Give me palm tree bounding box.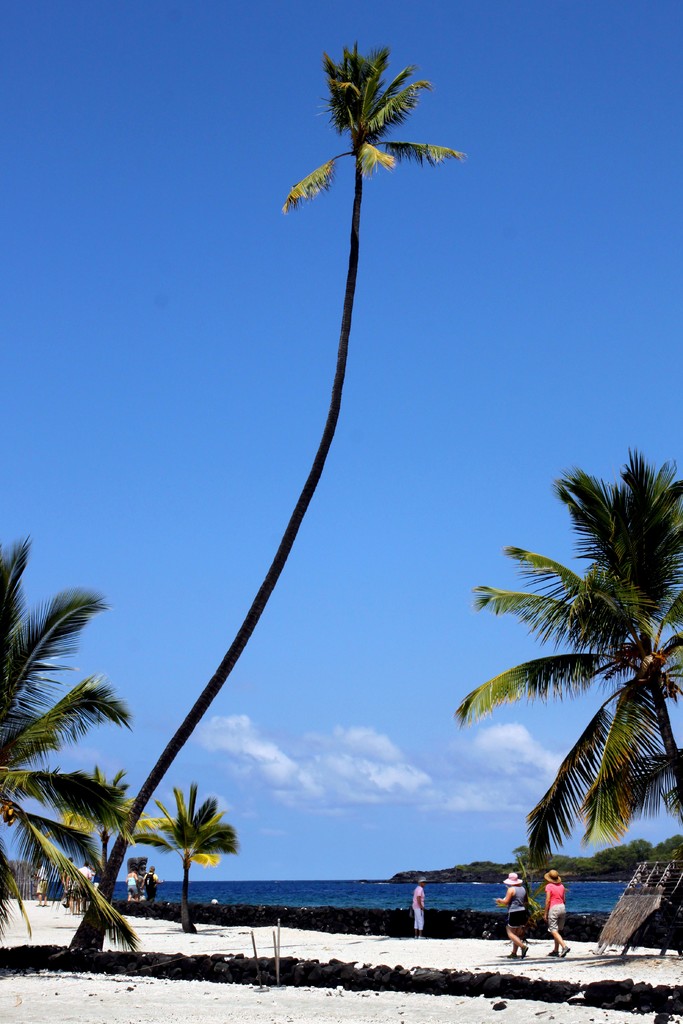
(x1=105, y1=49, x2=452, y2=913).
